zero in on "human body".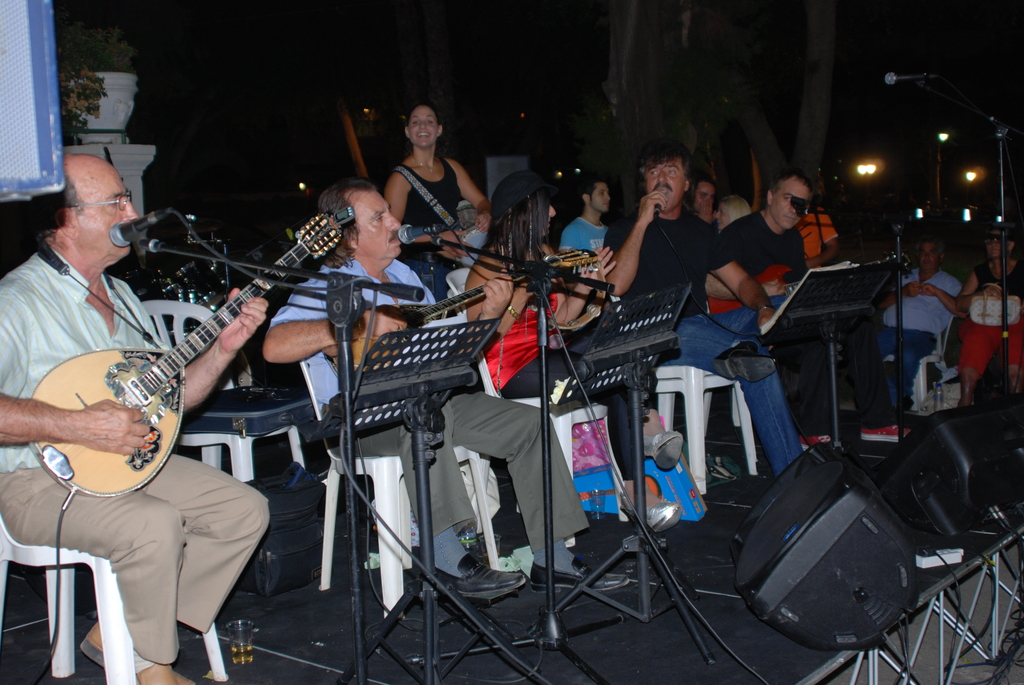
Zeroed in: Rect(453, 235, 692, 547).
